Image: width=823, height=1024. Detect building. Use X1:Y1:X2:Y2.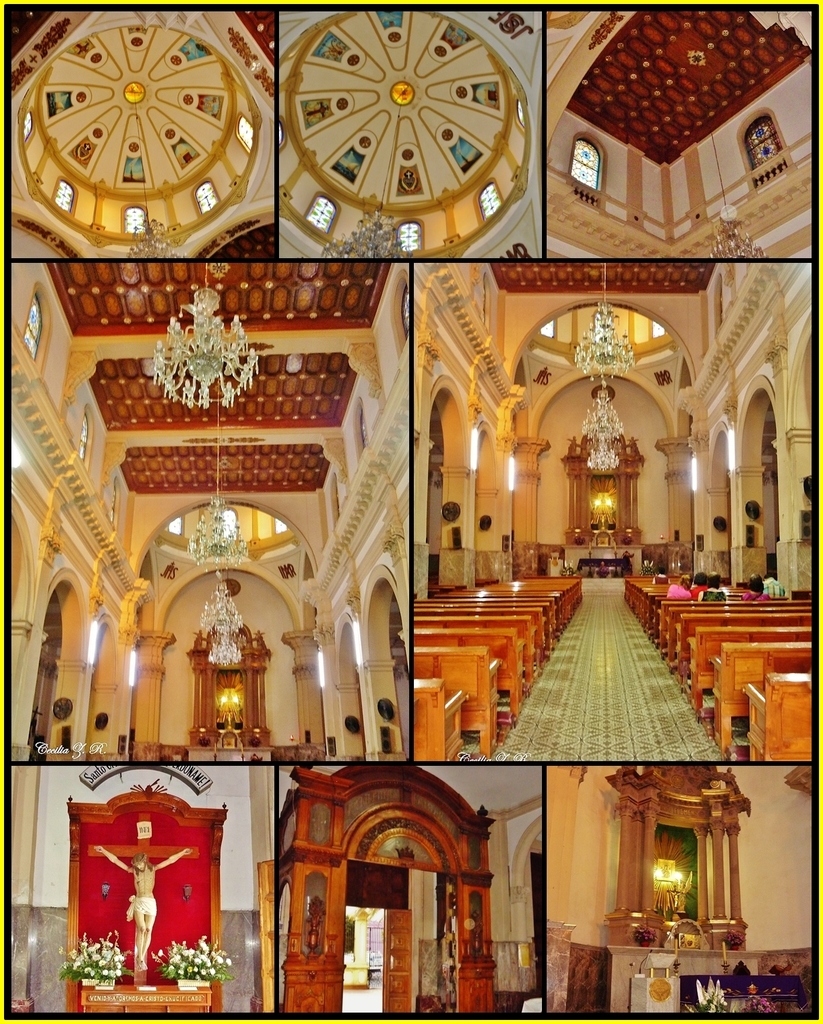
0:1:820:1023.
